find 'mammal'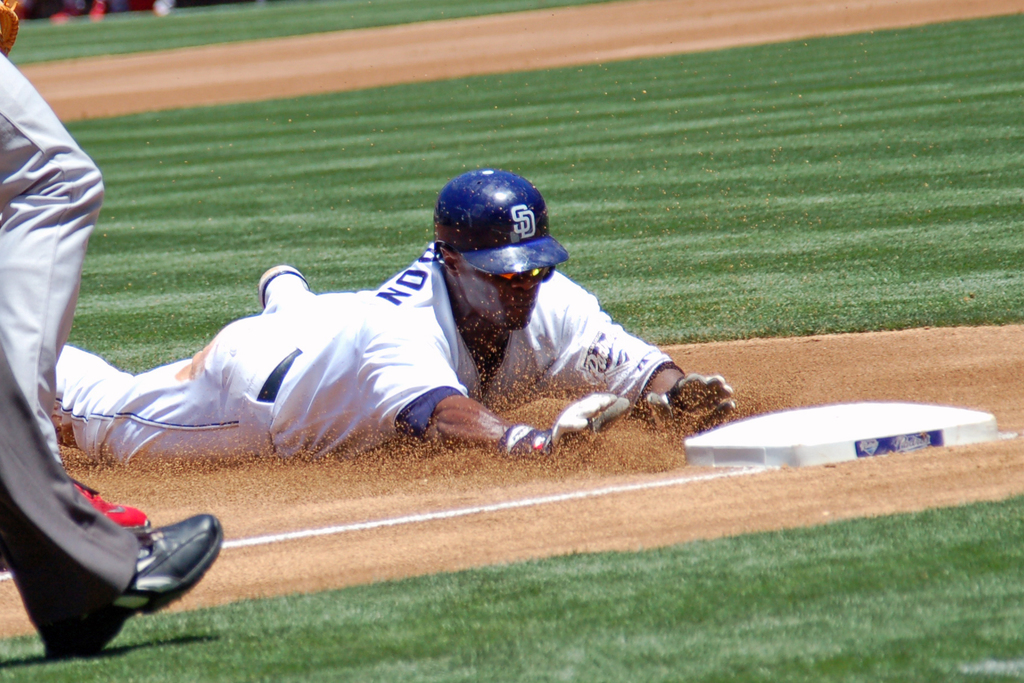
(x1=0, y1=41, x2=150, y2=532)
